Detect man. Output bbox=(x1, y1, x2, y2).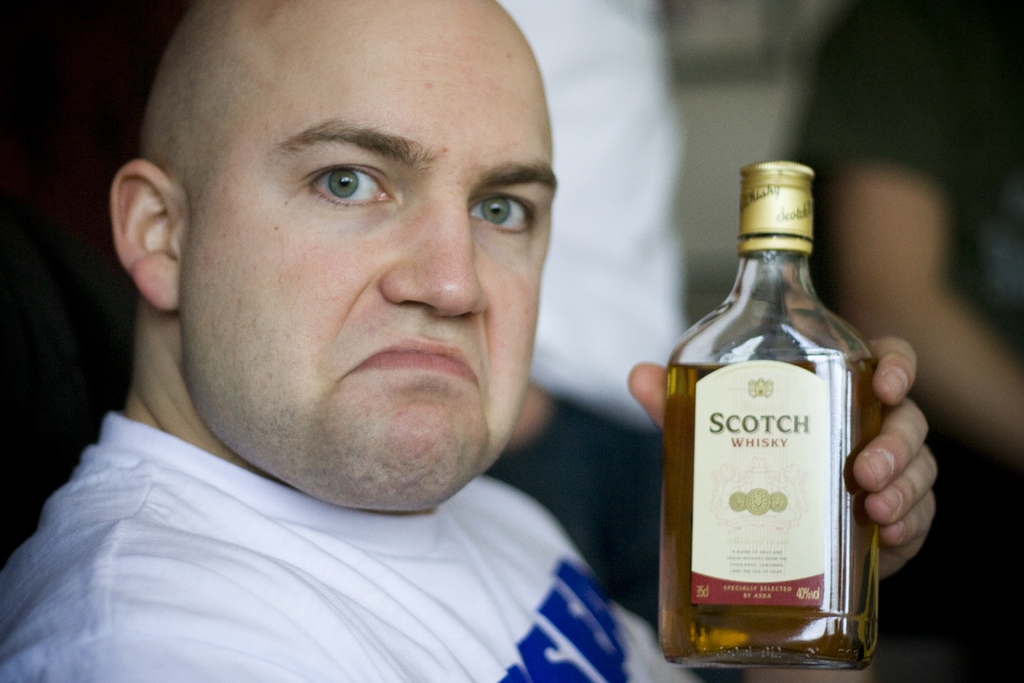
bbox=(0, 0, 939, 682).
